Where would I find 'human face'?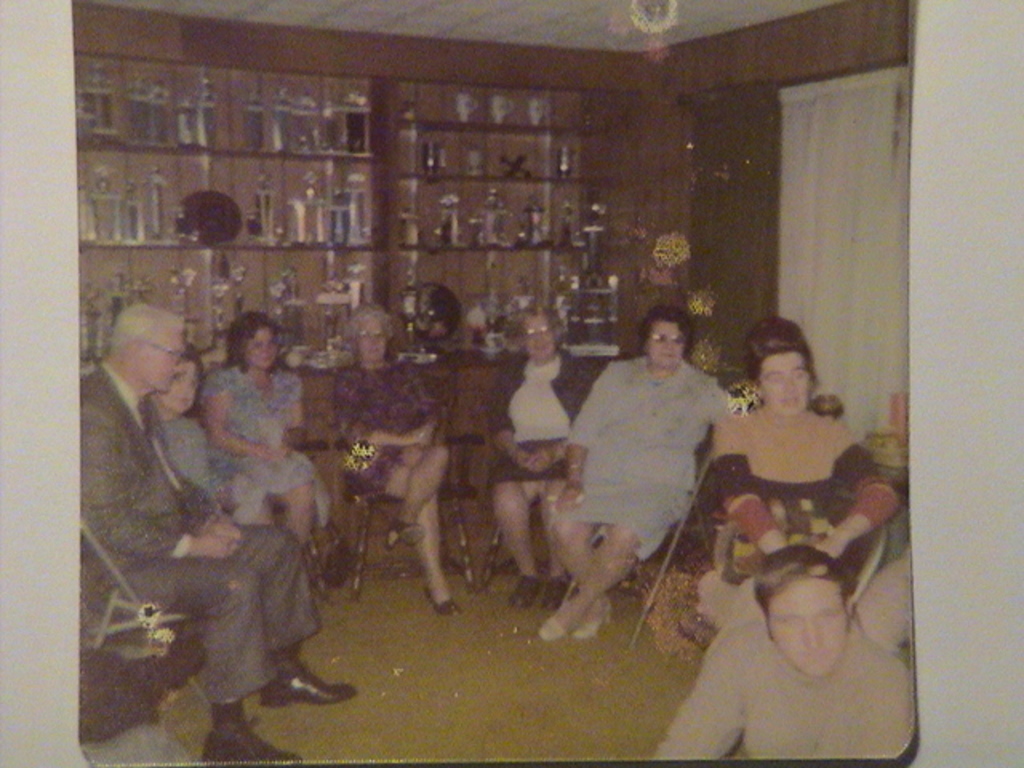
At [363,323,389,357].
